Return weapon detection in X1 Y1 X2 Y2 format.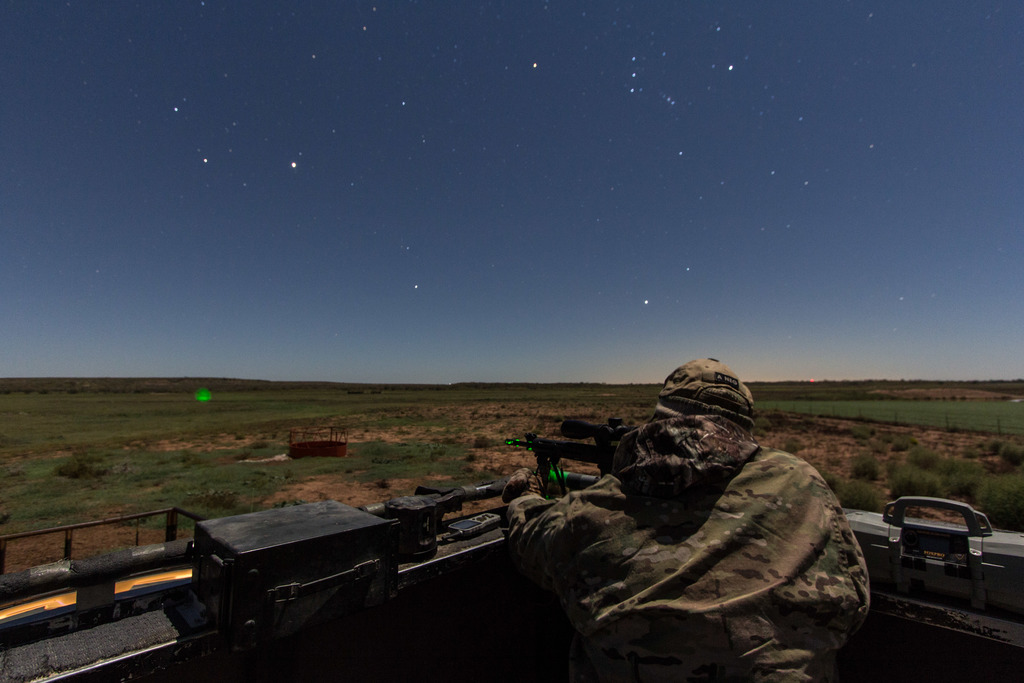
504 415 638 491.
